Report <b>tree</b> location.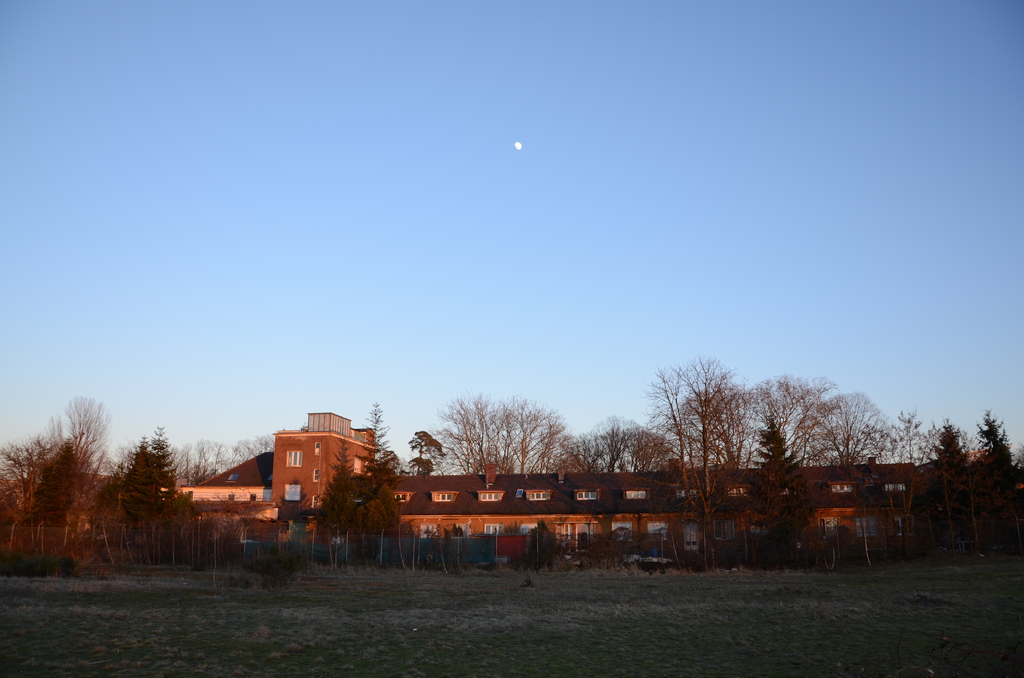
Report: bbox(0, 433, 115, 564).
